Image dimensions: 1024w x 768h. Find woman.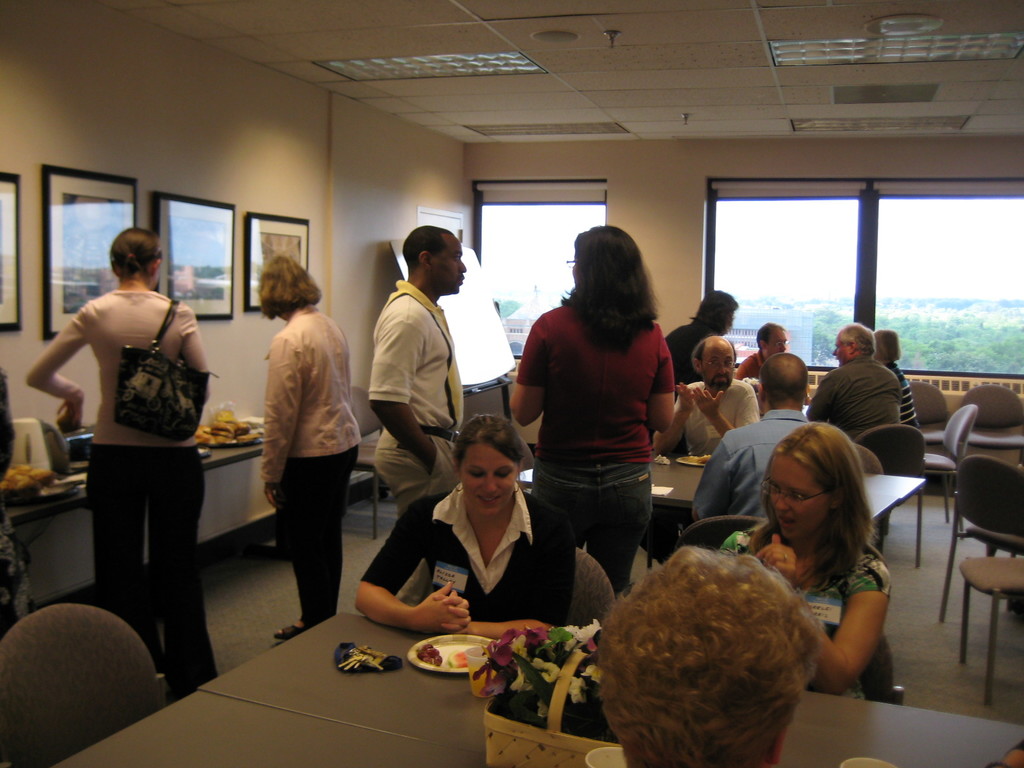
x1=257 y1=257 x2=358 y2=652.
